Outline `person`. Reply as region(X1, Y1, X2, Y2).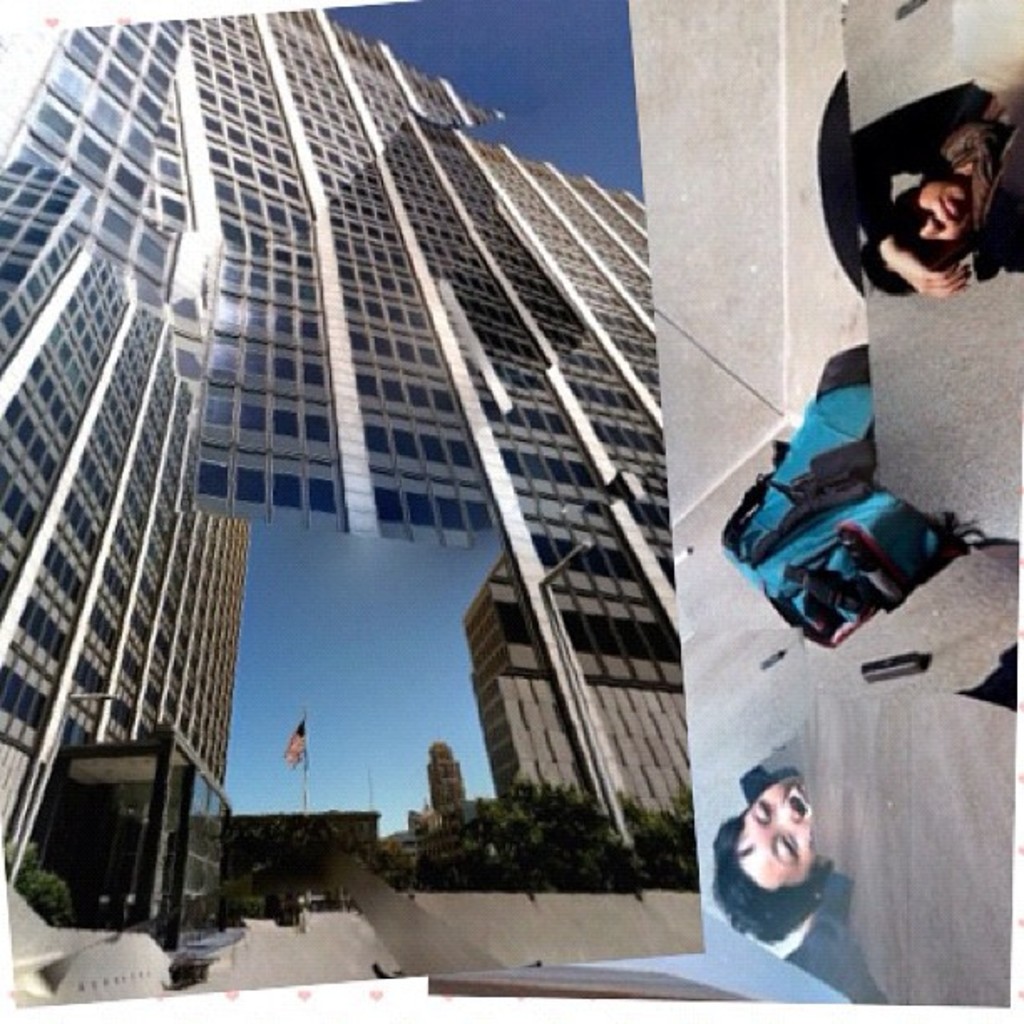
region(731, 791, 868, 957).
